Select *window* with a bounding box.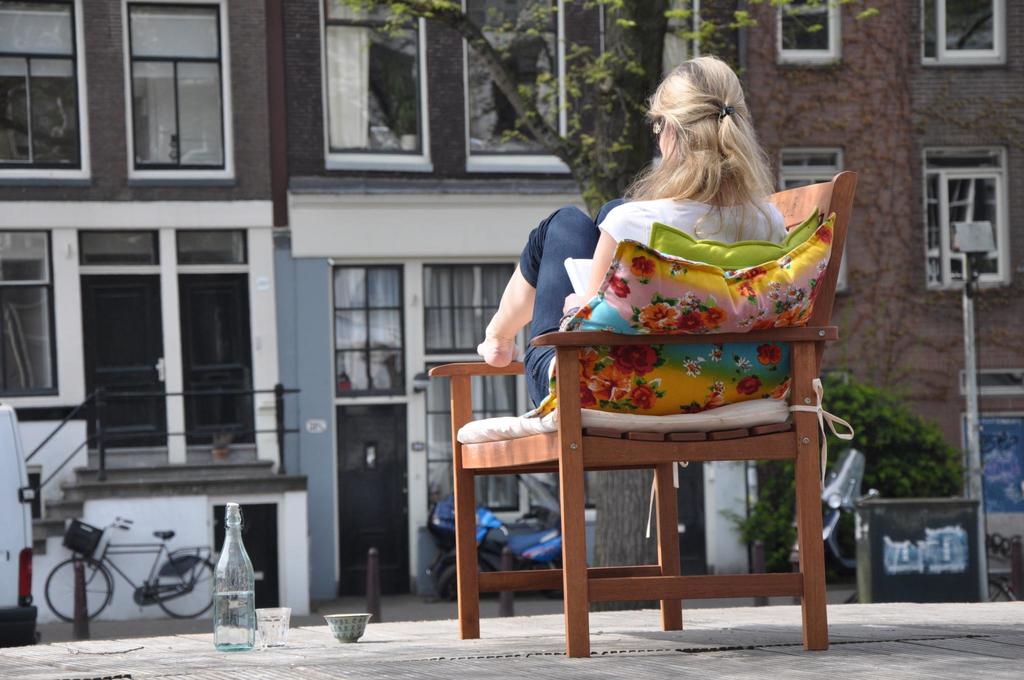
Rect(332, 260, 410, 398).
